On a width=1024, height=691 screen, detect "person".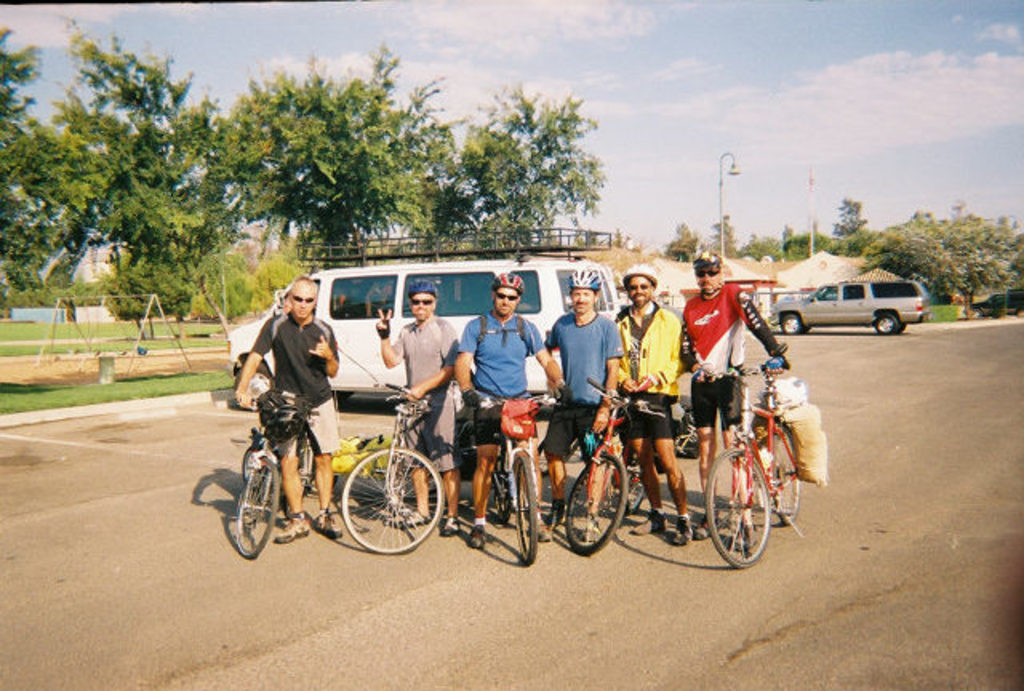
{"left": 528, "top": 261, "right": 629, "bottom": 545}.
